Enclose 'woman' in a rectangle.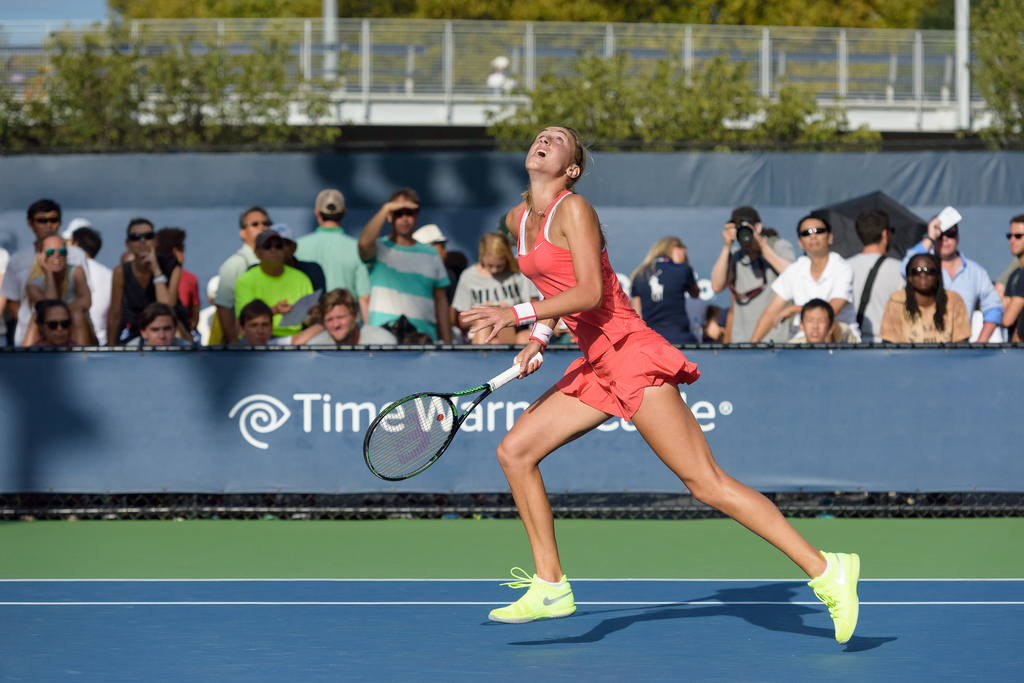
select_region(483, 114, 865, 641).
